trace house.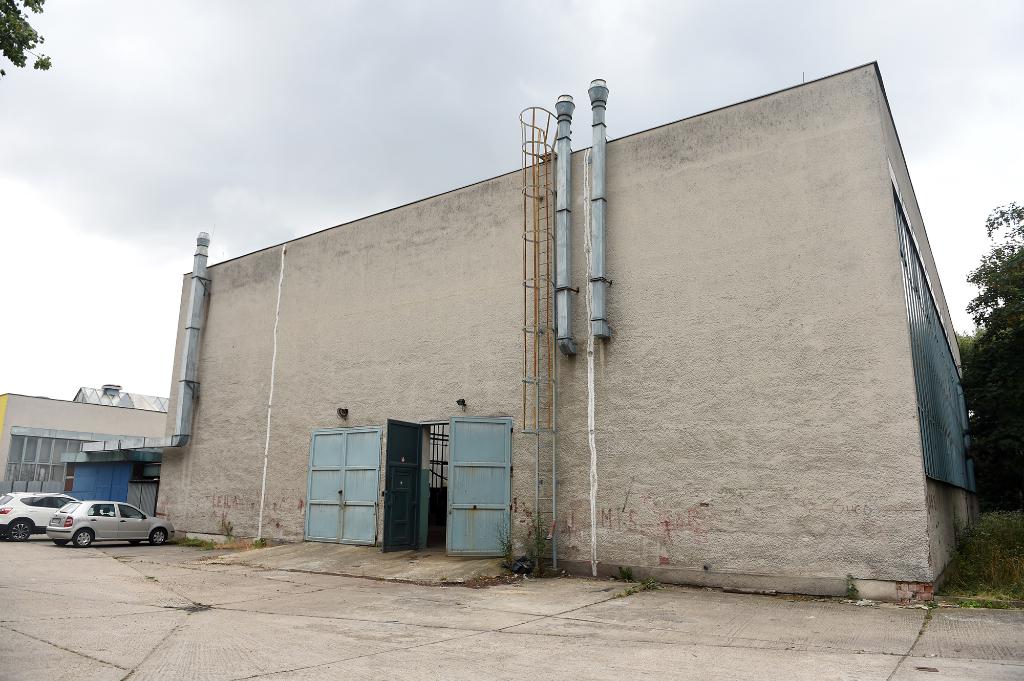
Traced to [left=2, top=384, right=168, bottom=520].
